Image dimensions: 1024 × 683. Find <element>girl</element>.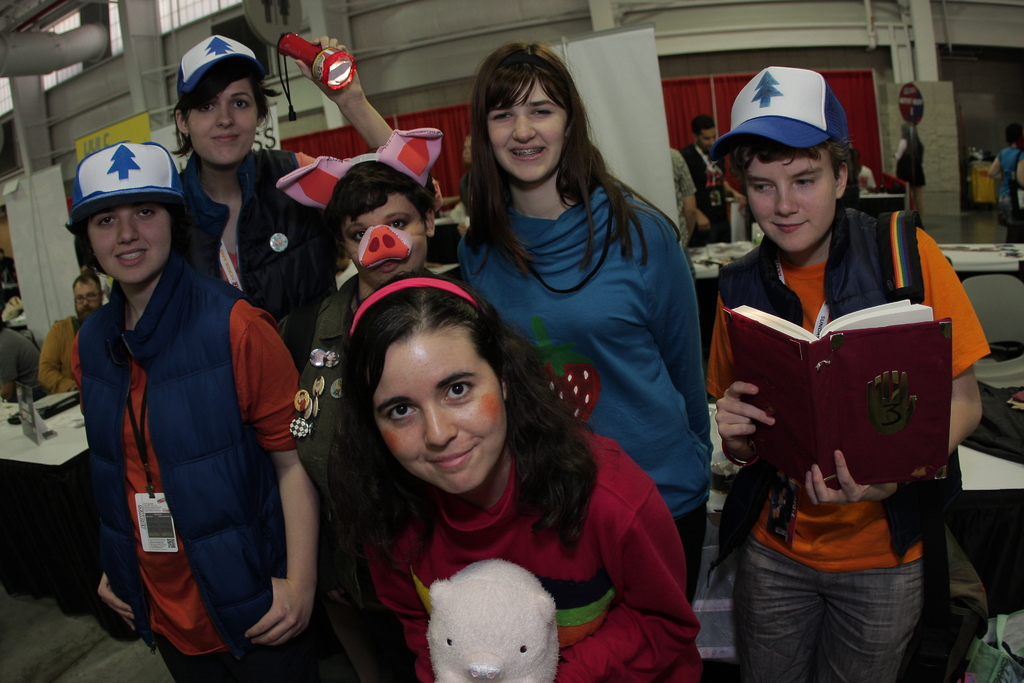
456,43,708,614.
